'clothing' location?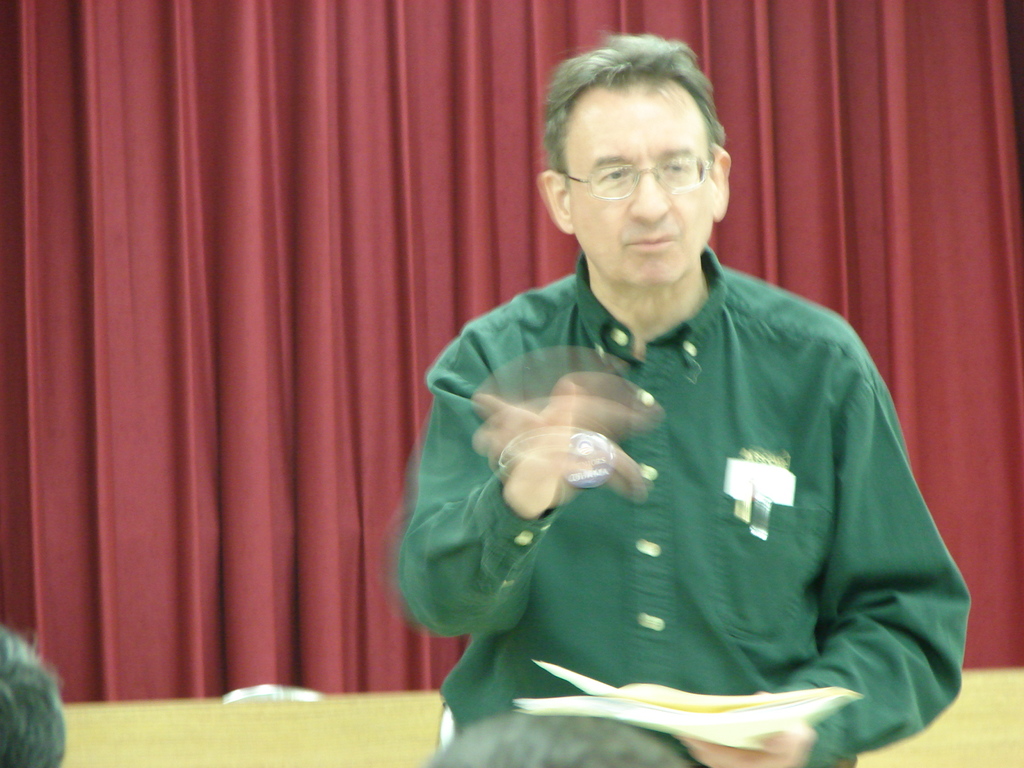
rect(422, 243, 961, 733)
